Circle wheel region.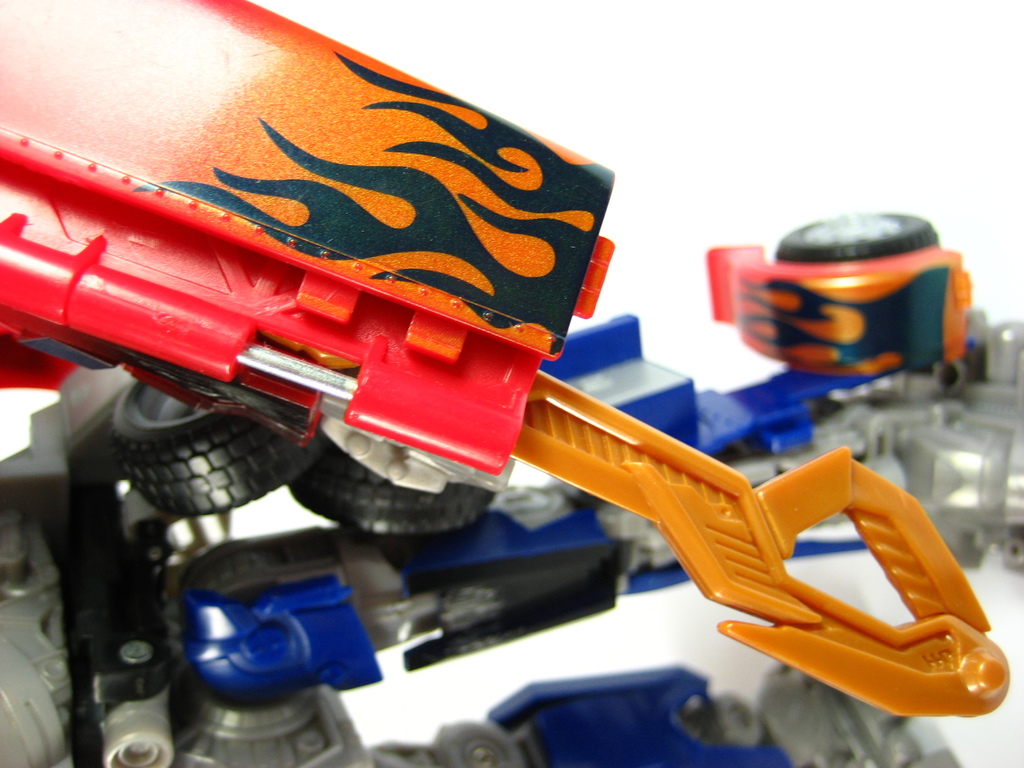
Region: l=111, t=365, r=319, b=515.
